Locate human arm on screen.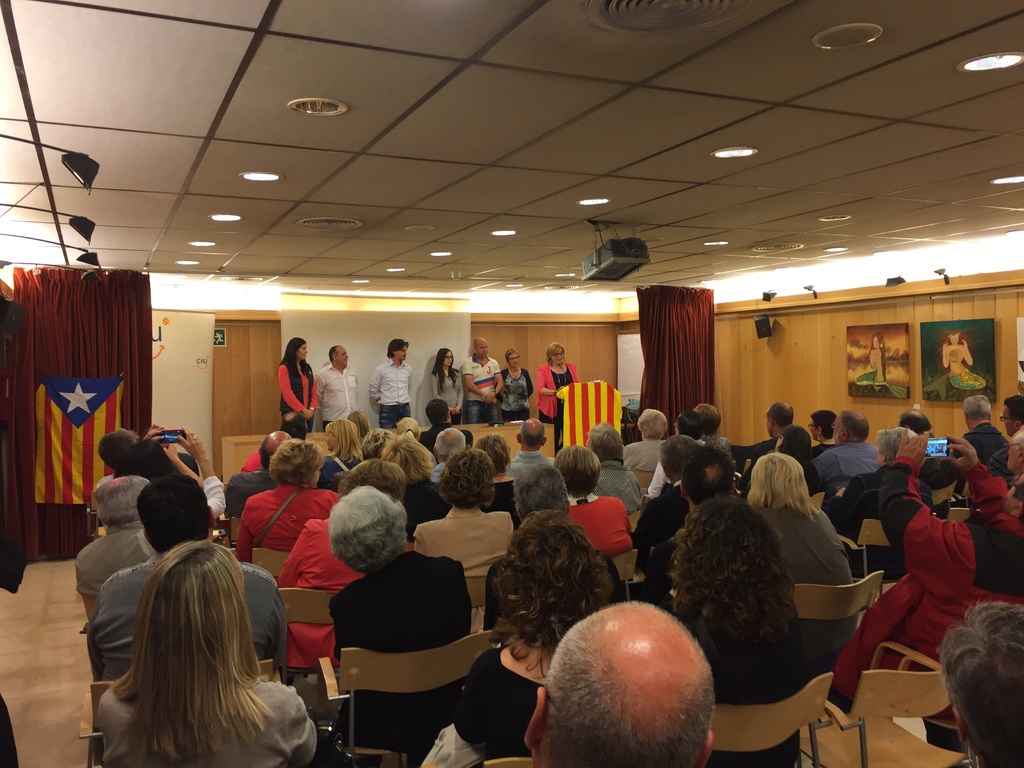
On screen at rect(481, 359, 501, 405).
